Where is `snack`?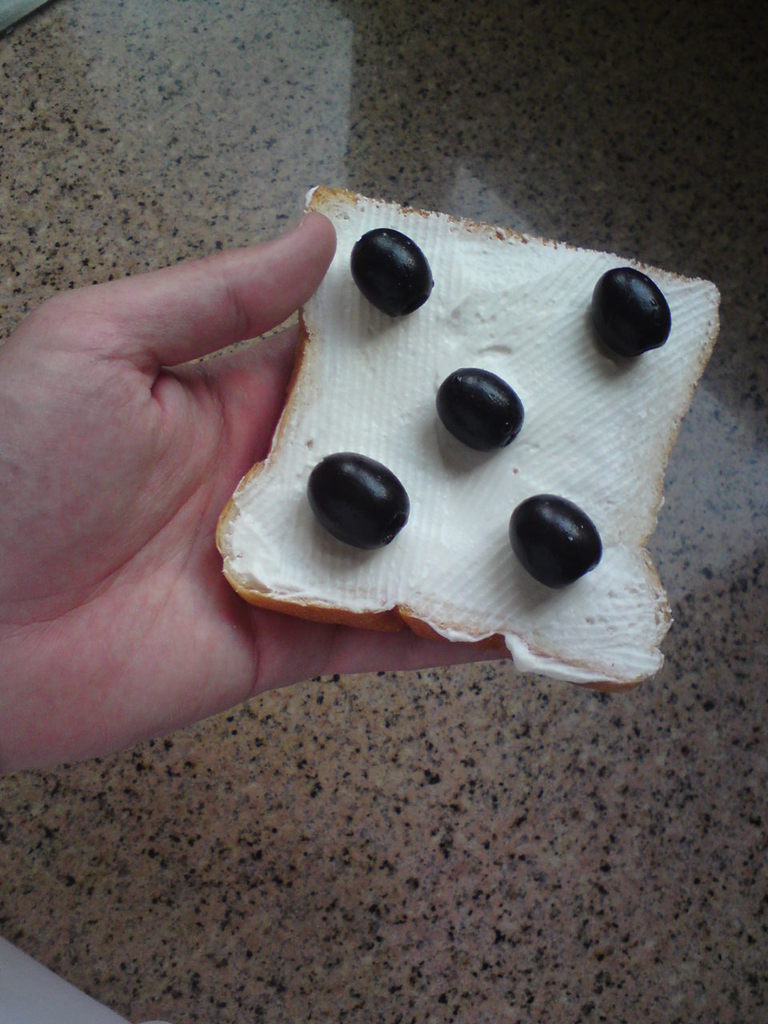
select_region(260, 226, 690, 686).
